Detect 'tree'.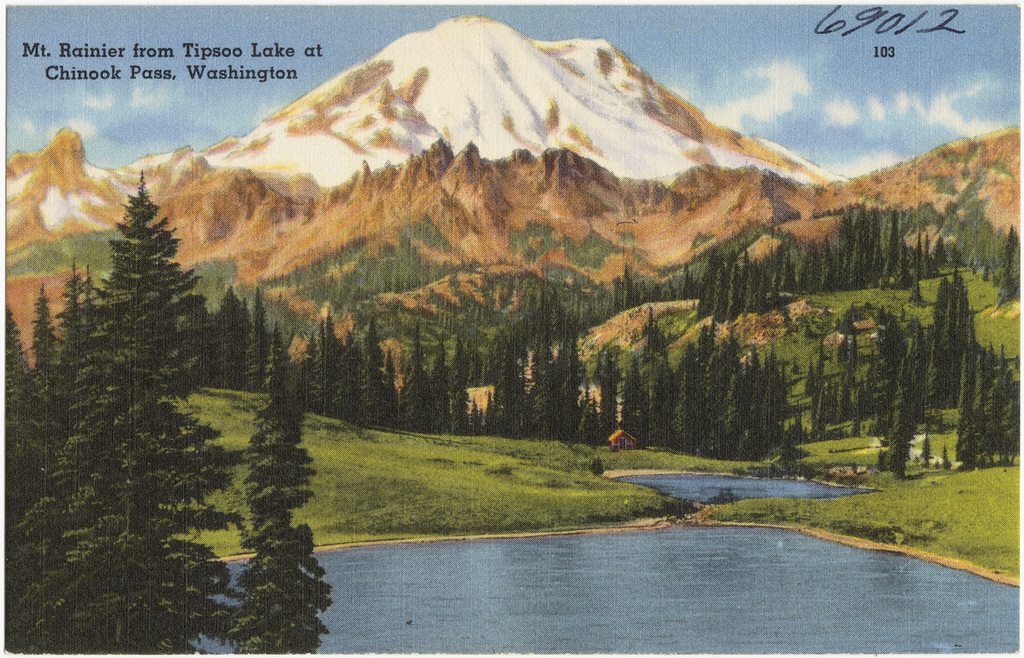
Detected at box=[0, 302, 45, 458].
